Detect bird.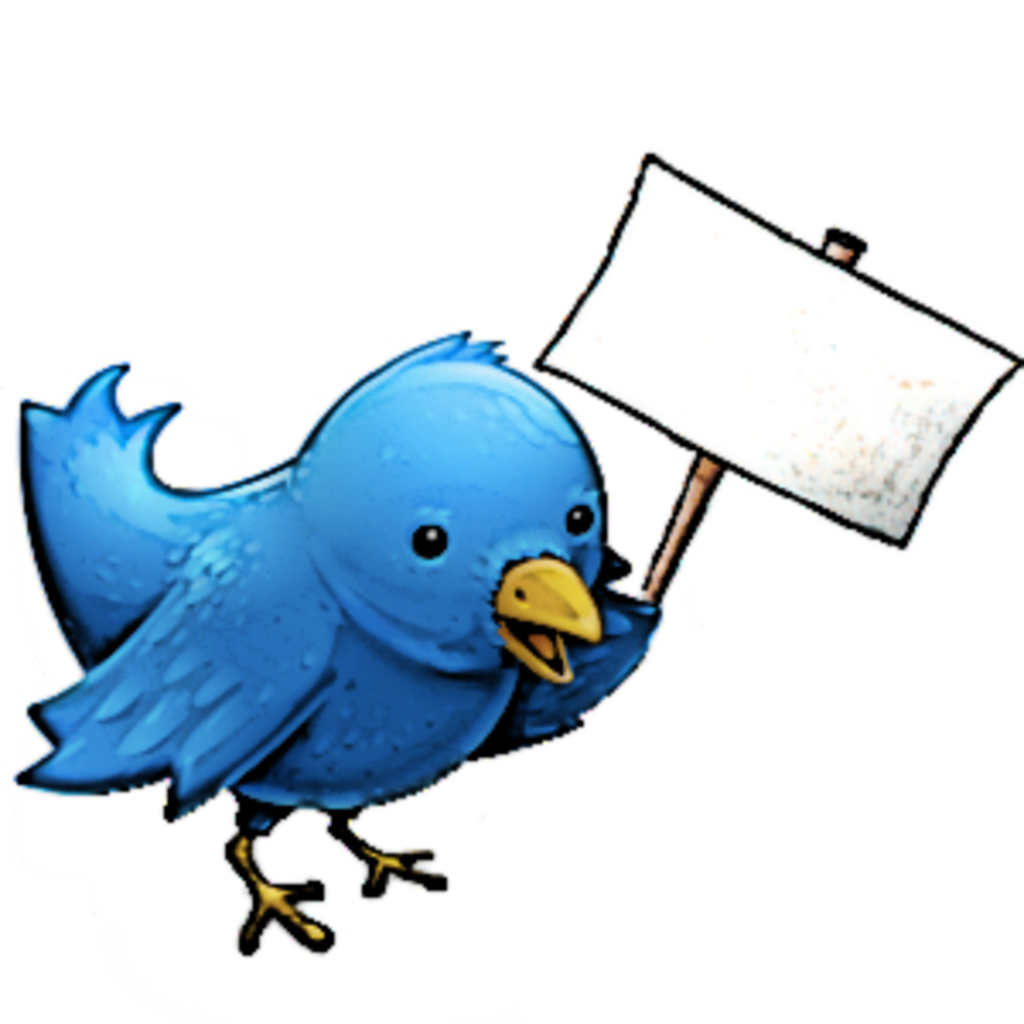
Detected at (14,328,672,949).
